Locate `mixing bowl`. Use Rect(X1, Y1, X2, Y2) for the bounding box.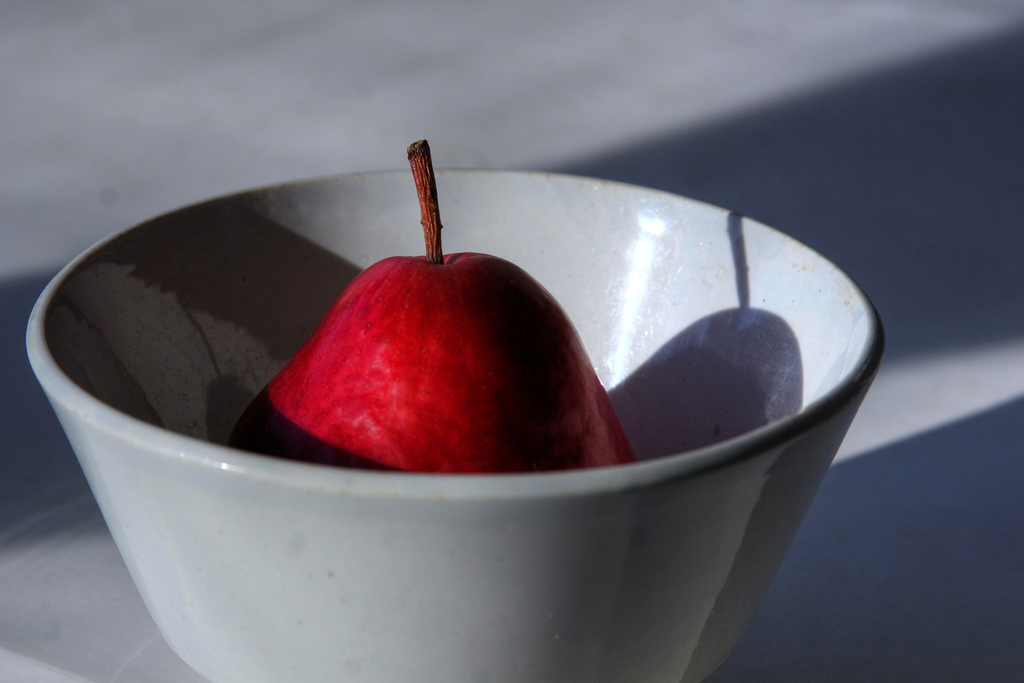
Rect(24, 166, 884, 682).
